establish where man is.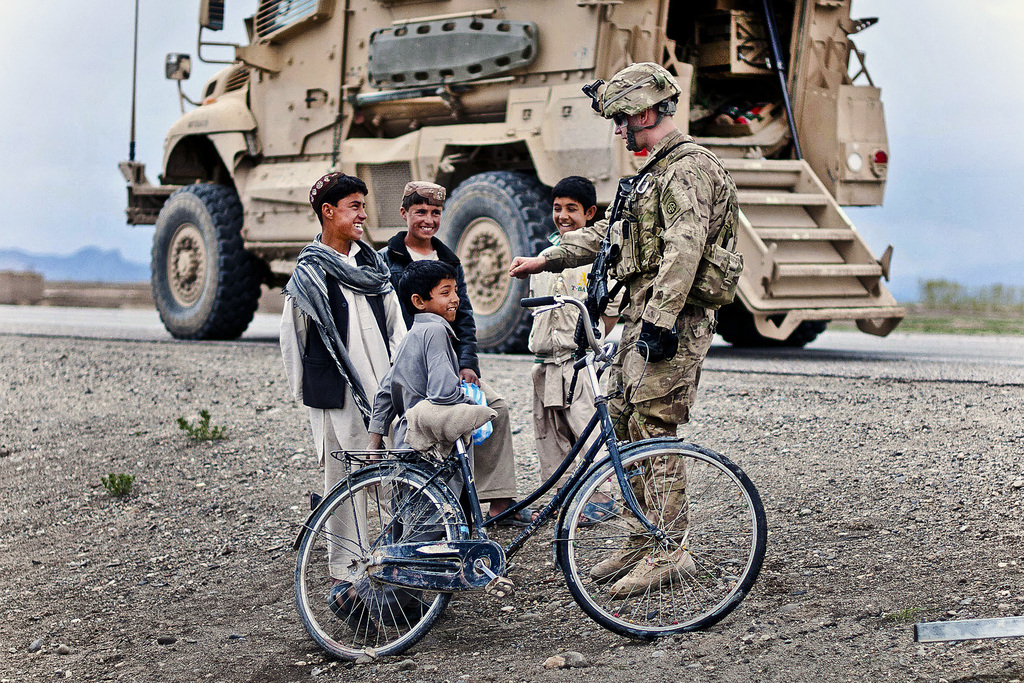
Established at x1=582, y1=114, x2=777, y2=525.
